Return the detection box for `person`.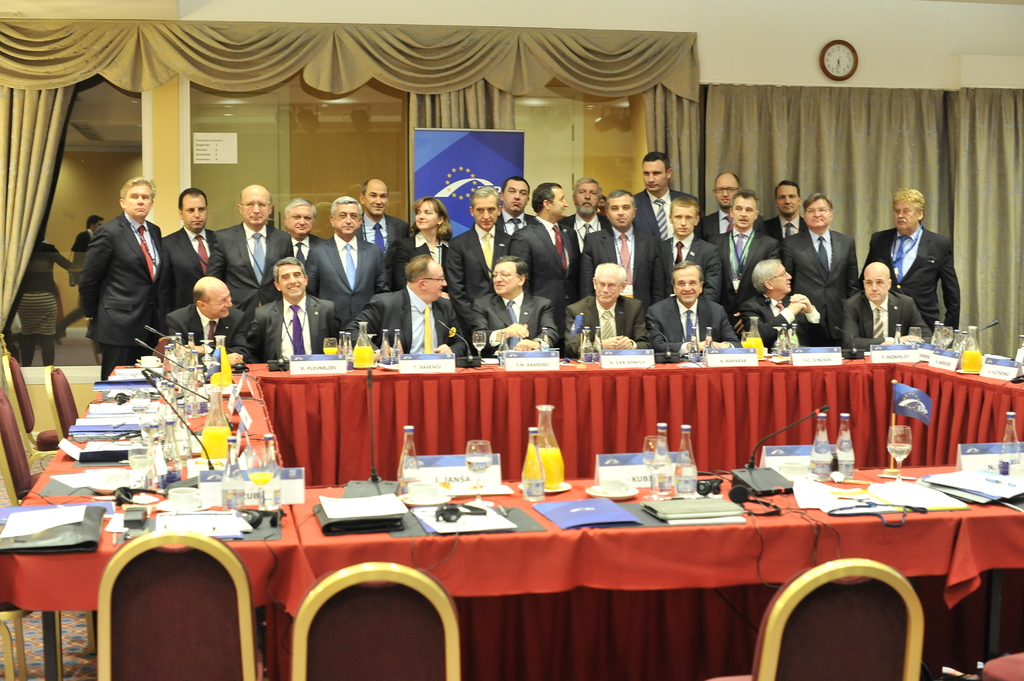
region(566, 264, 645, 348).
